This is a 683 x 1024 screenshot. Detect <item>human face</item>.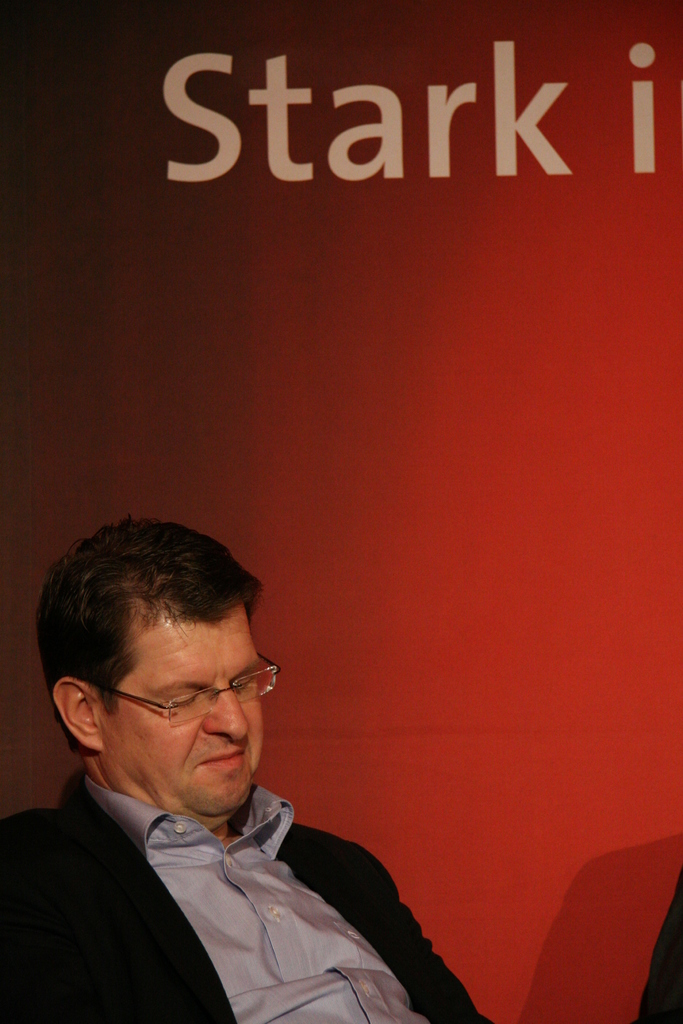
[113, 610, 263, 818].
